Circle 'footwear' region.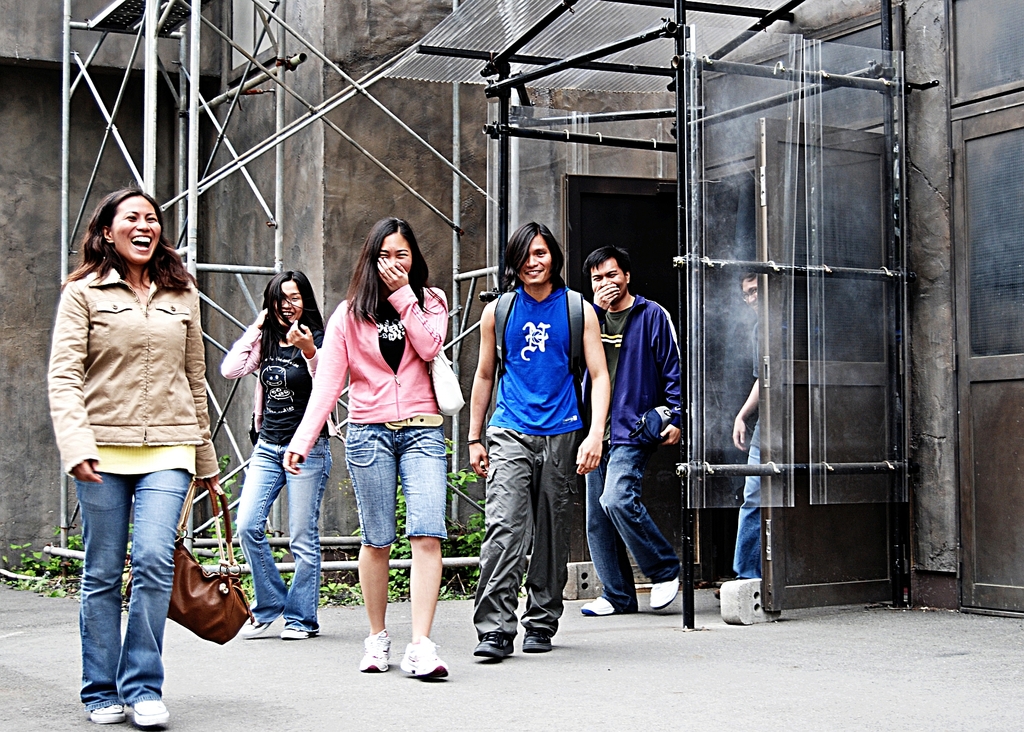
Region: (518,628,553,652).
